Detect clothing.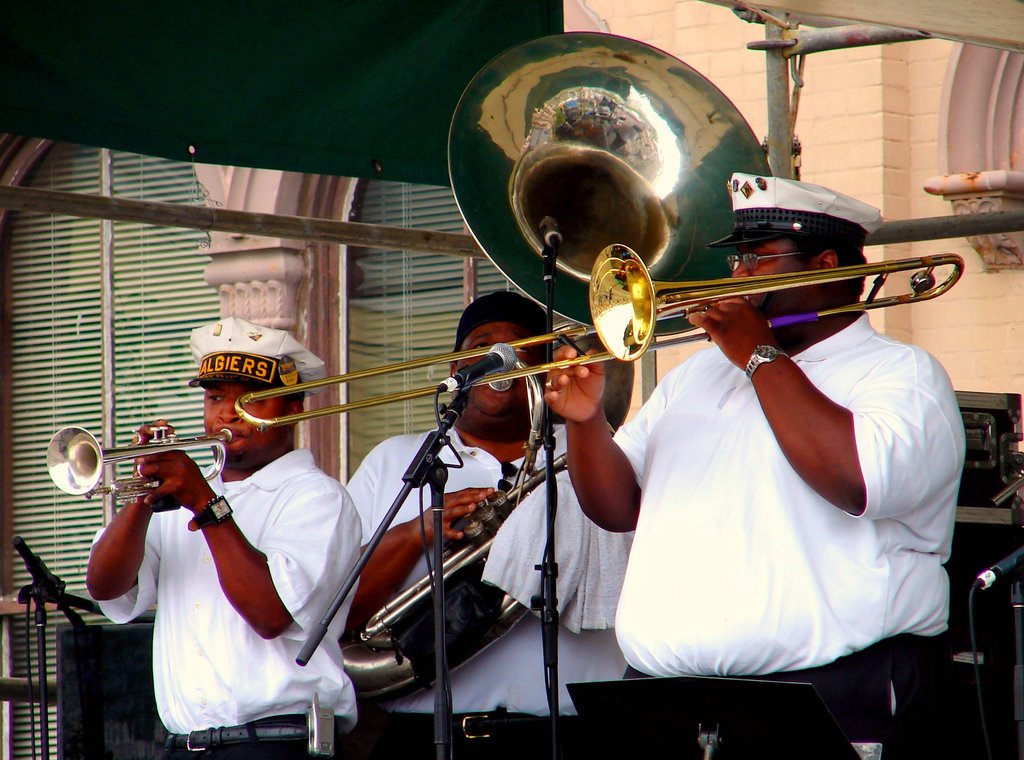
Detected at bbox=(766, 636, 941, 757).
